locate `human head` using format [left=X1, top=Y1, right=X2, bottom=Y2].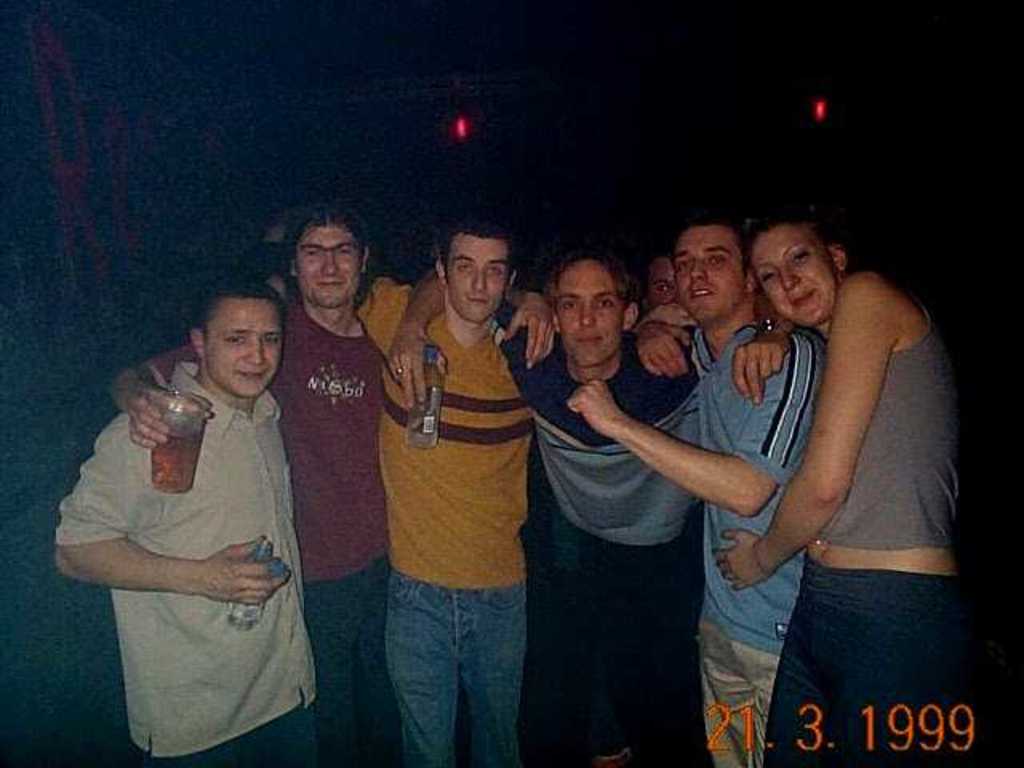
[left=742, top=213, right=846, bottom=328].
